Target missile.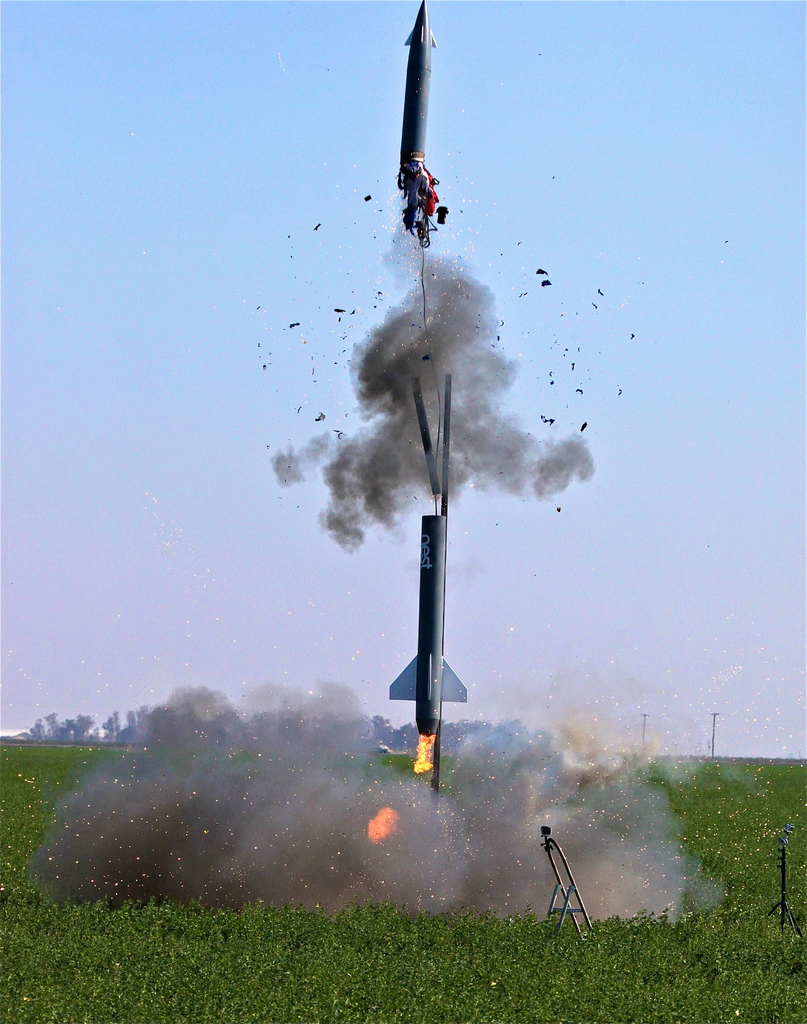
Target region: (left=375, top=4, right=471, bottom=264).
